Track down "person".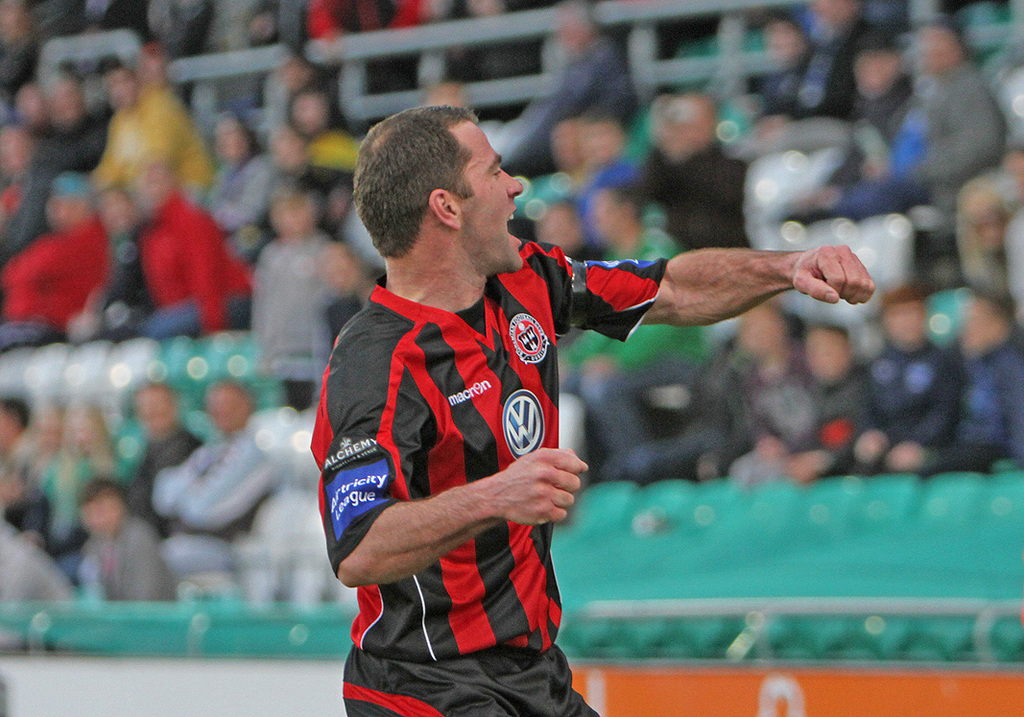
Tracked to bbox(583, 184, 680, 257).
